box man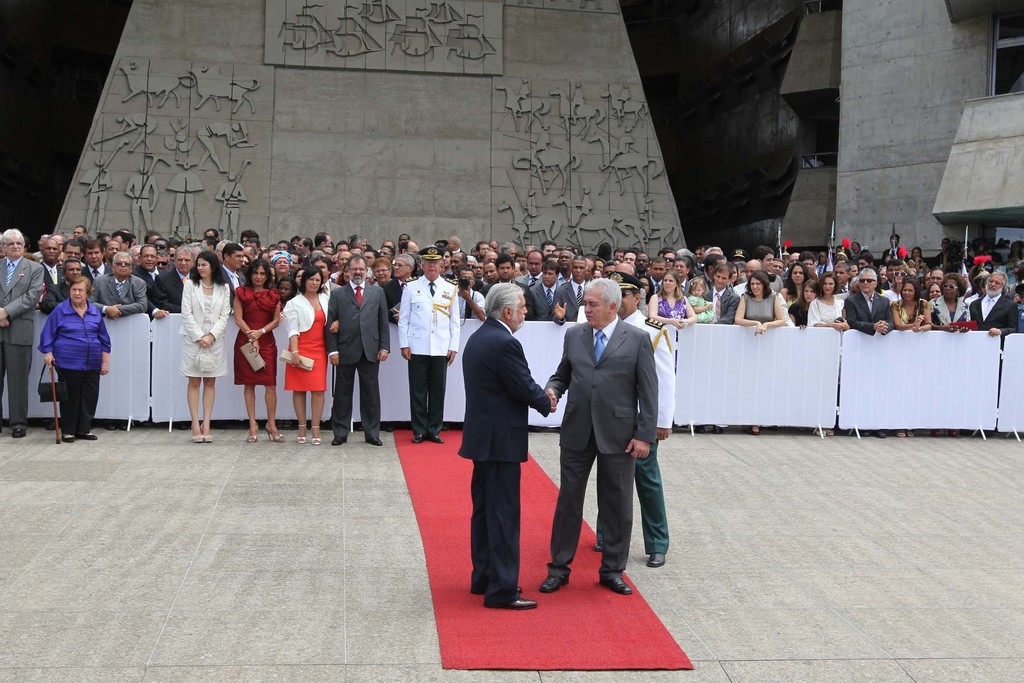
<region>972, 267, 1023, 339</region>
